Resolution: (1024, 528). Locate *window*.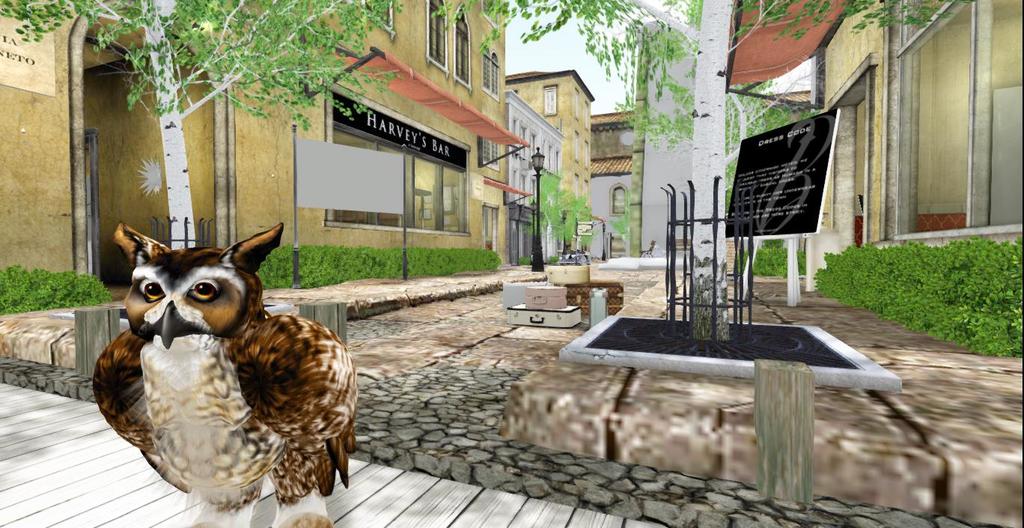
573:85:582:116.
